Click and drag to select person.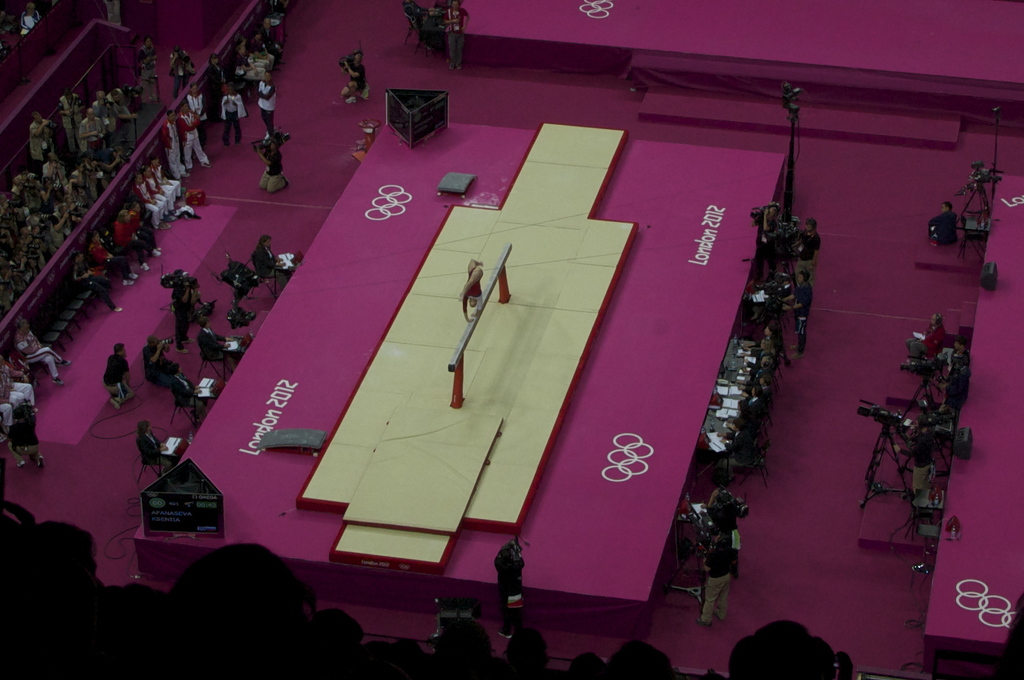
Selection: locate(161, 109, 191, 181).
